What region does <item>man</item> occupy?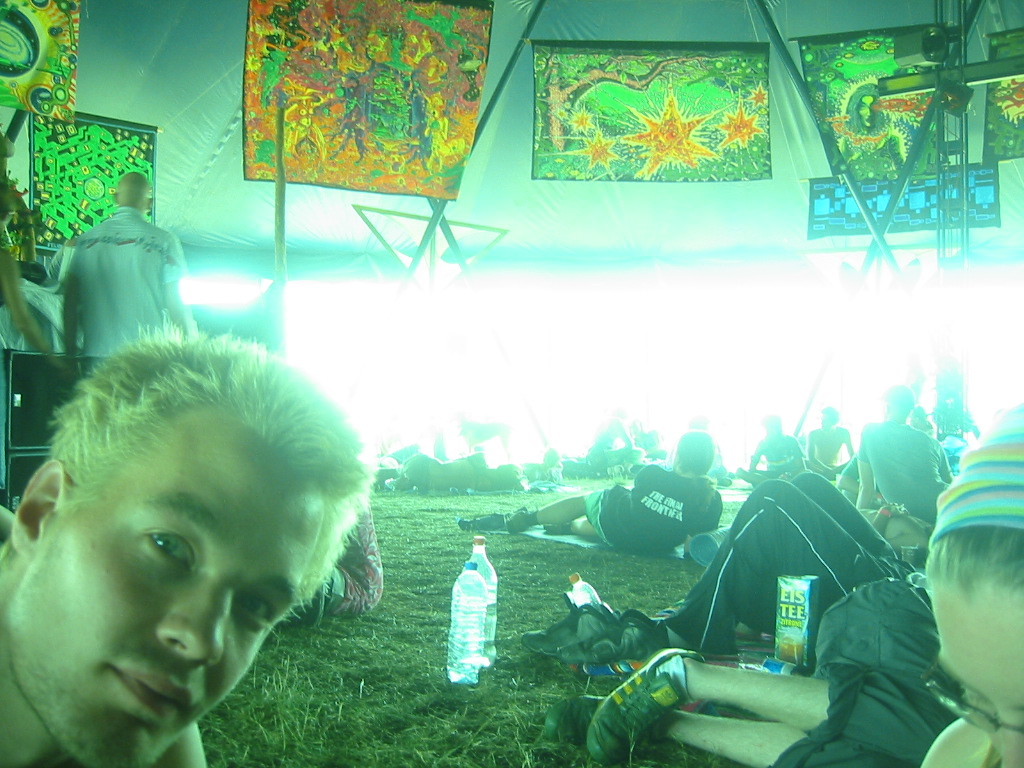
[0, 321, 373, 767].
